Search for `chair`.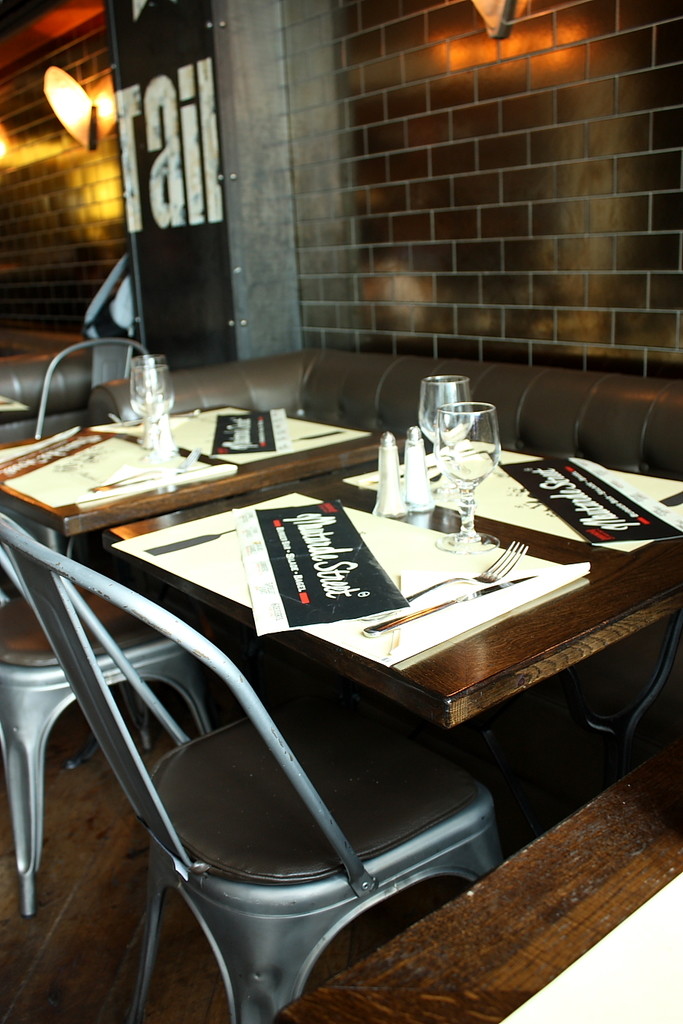
Found at BBox(0, 551, 213, 919).
